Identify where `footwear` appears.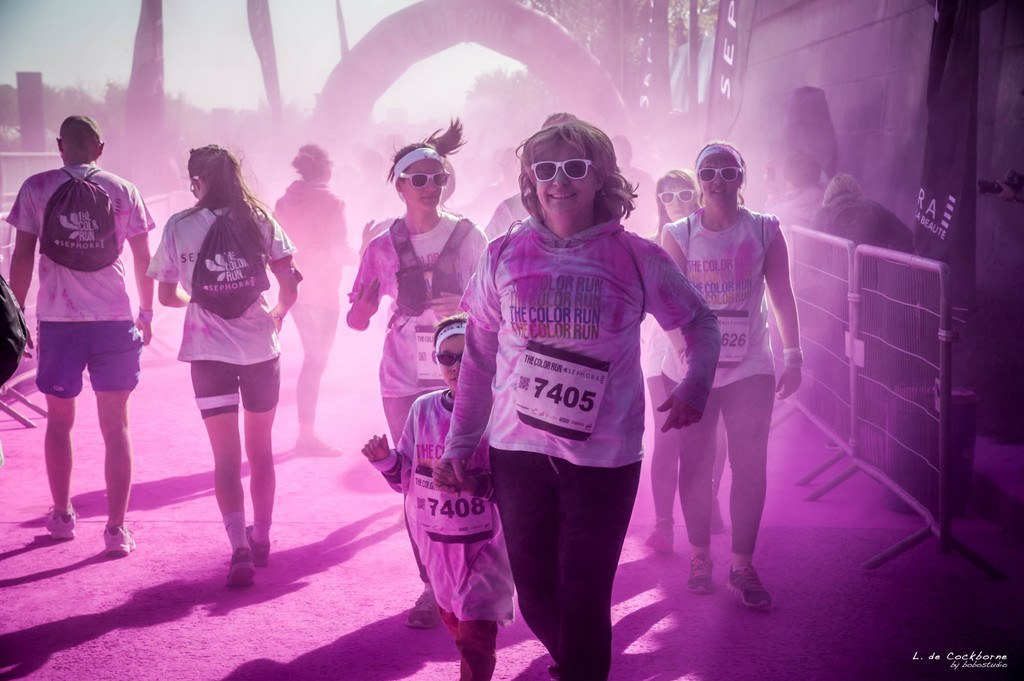
Appears at [685, 551, 716, 596].
